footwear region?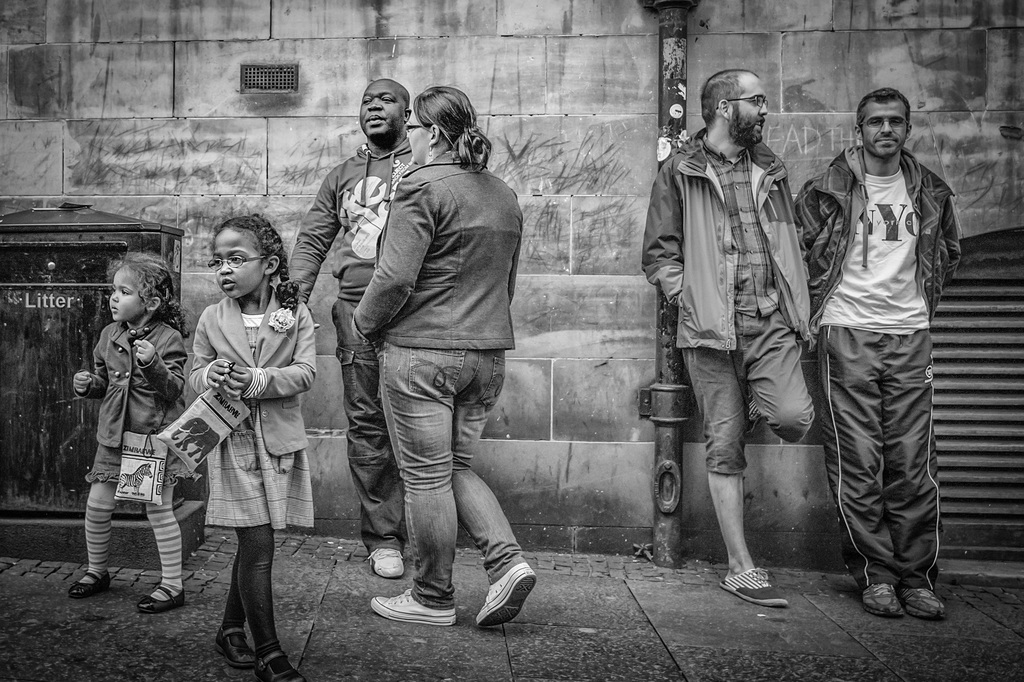
[861,581,899,621]
